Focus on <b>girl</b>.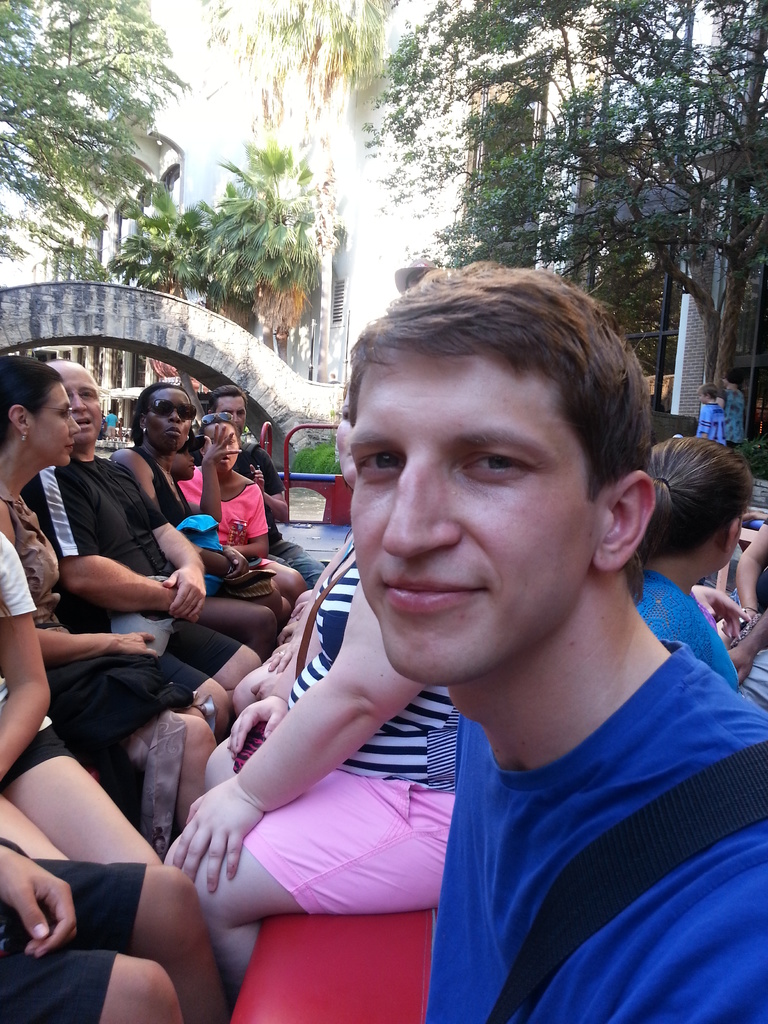
Focused at (171,399,451,956).
